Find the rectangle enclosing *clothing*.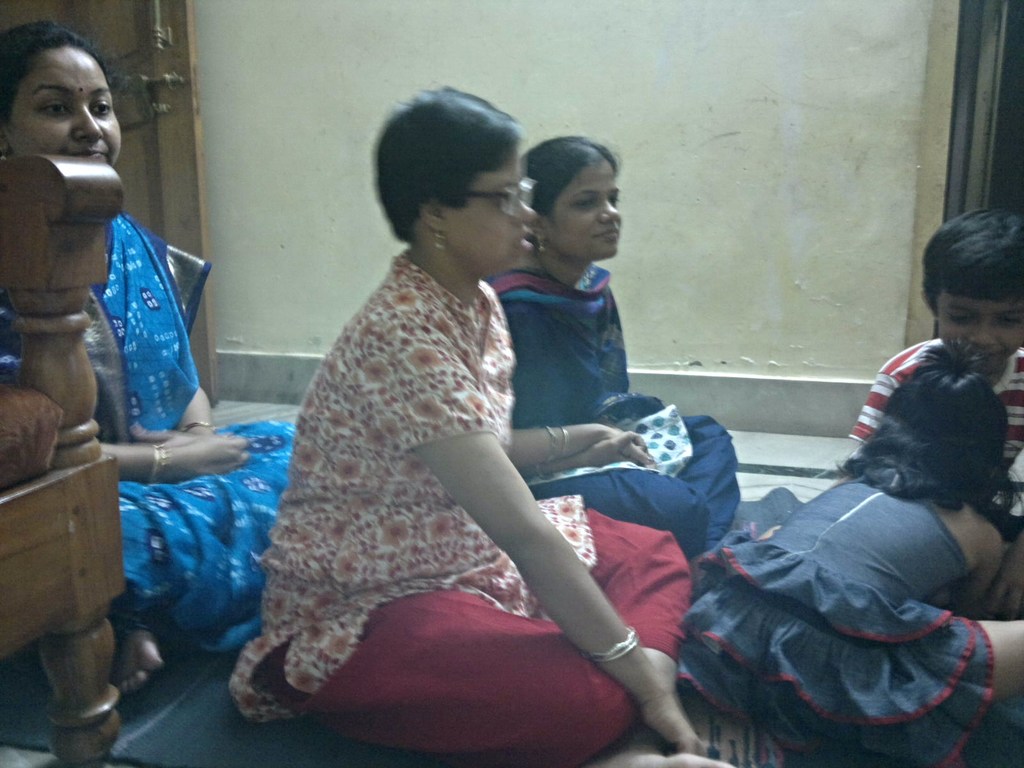
rect(844, 333, 1023, 524).
